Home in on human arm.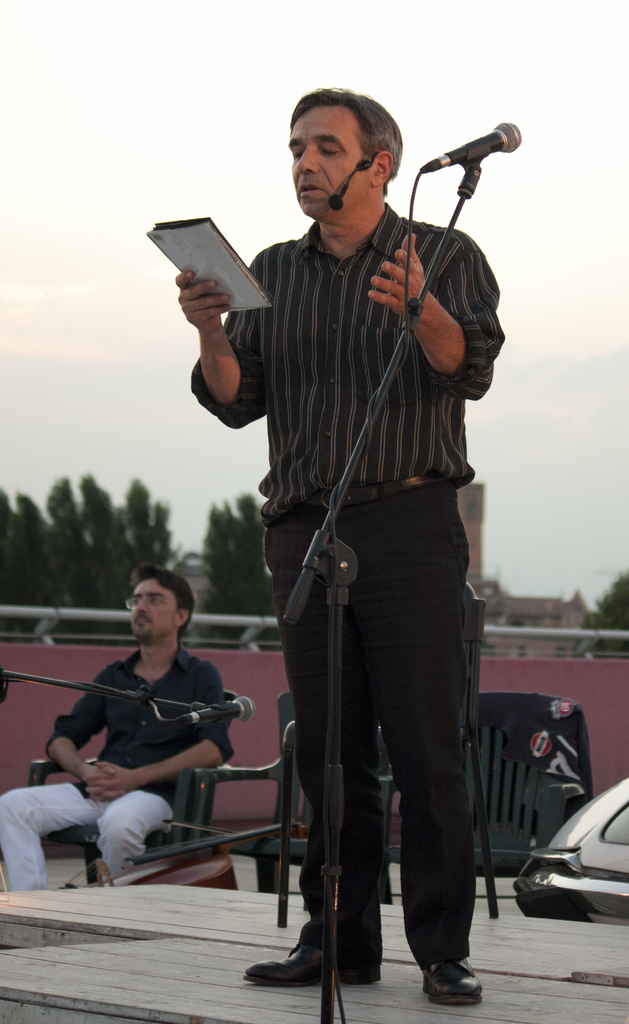
Homed in at region(347, 216, 507, 407).
